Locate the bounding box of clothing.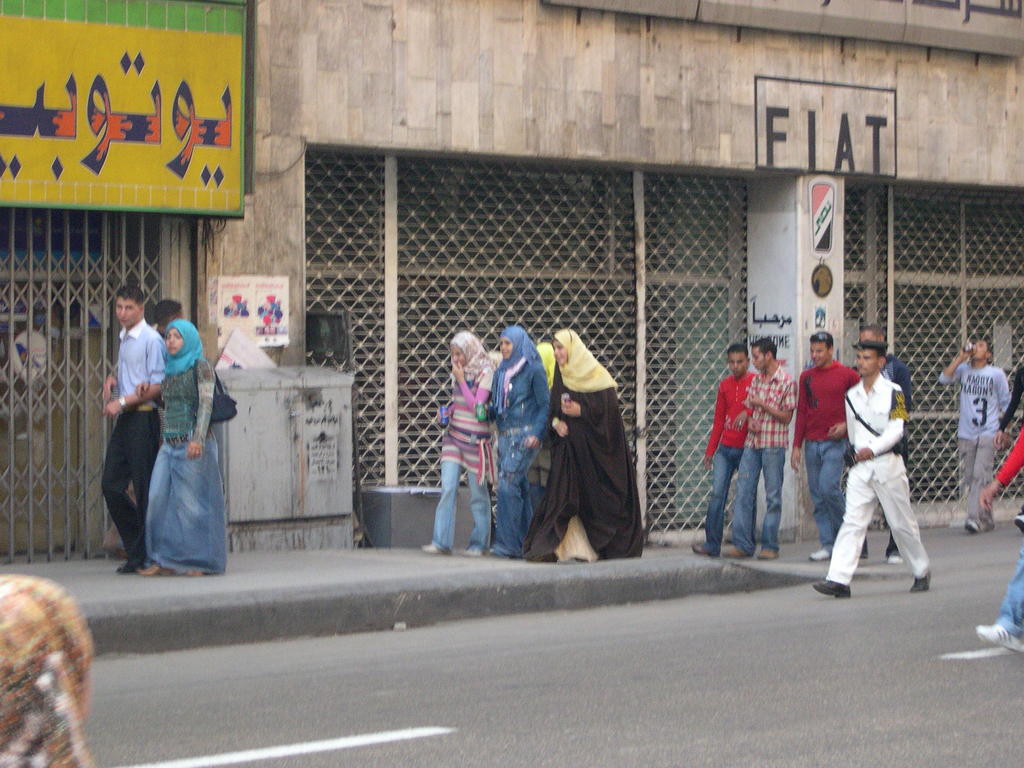
Bounding box: l=790, t=356, r=856, b=540.
